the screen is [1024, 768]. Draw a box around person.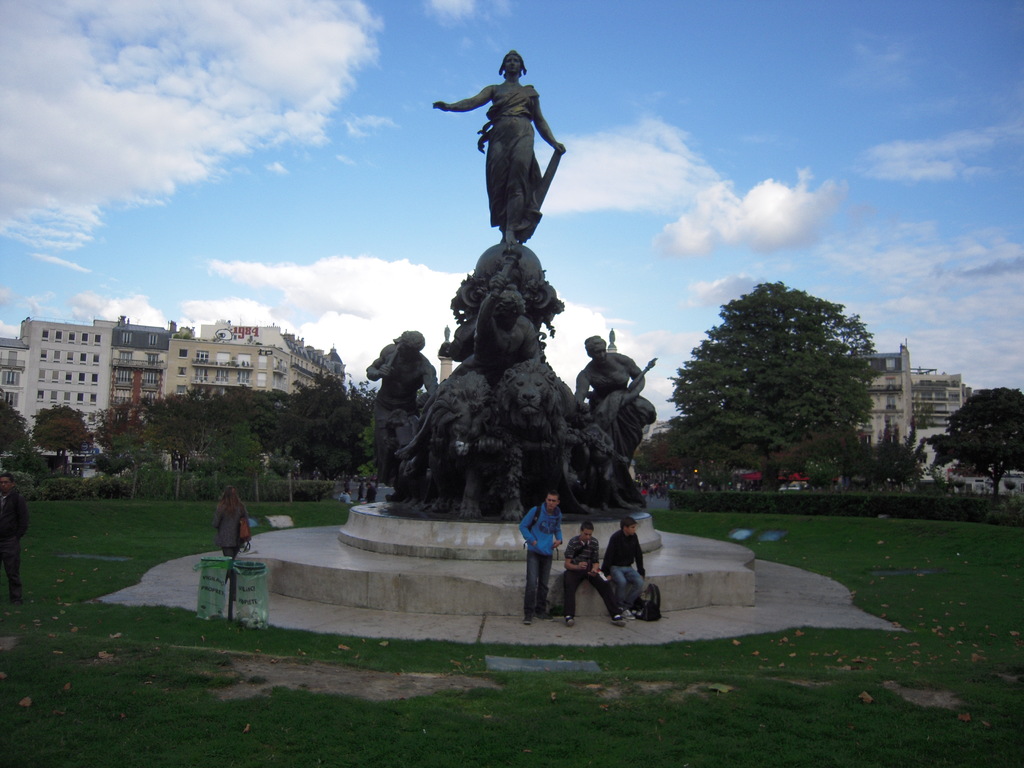
[211,483,250,567].
